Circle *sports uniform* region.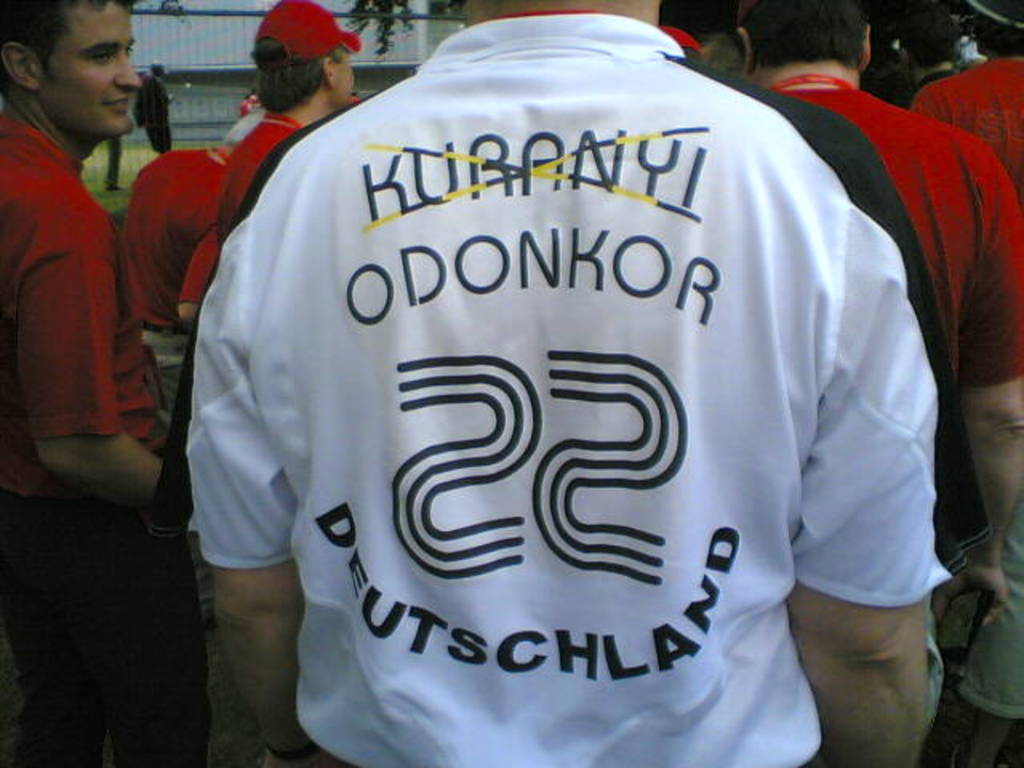
Region: pyautogui.locateOnScreen(789, 83, 1022, 381).
